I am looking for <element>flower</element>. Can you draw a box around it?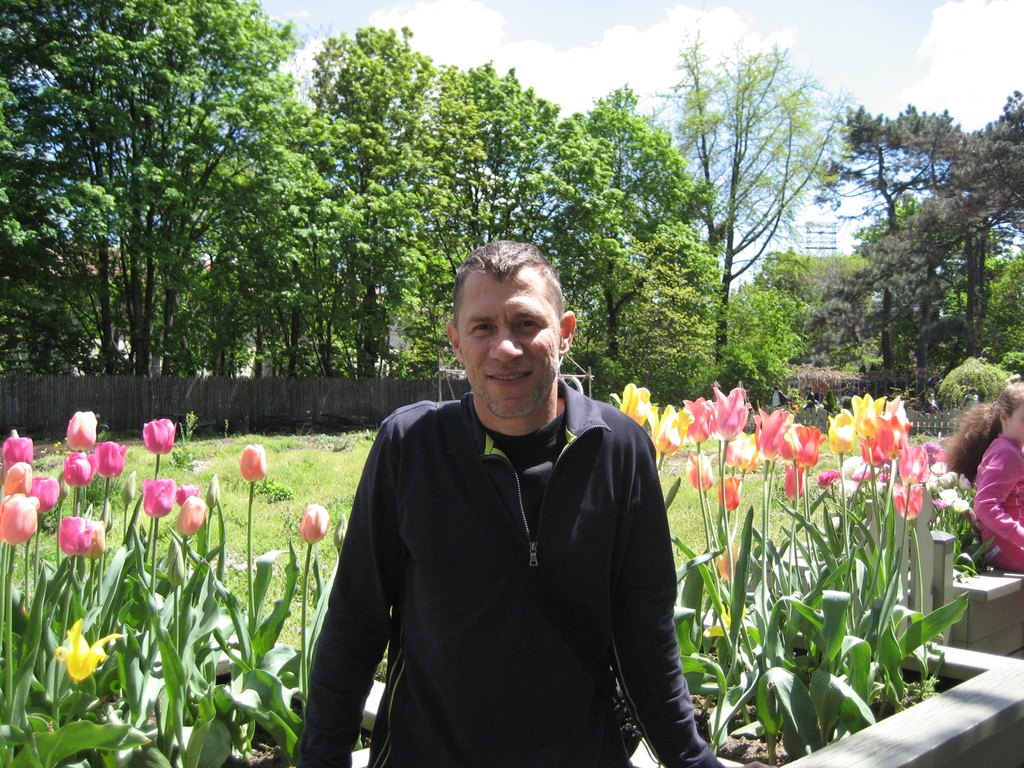
Sure, the bounding box is {"x1": 618, "y1": 383, "x2": 648, "y2": 425}.
